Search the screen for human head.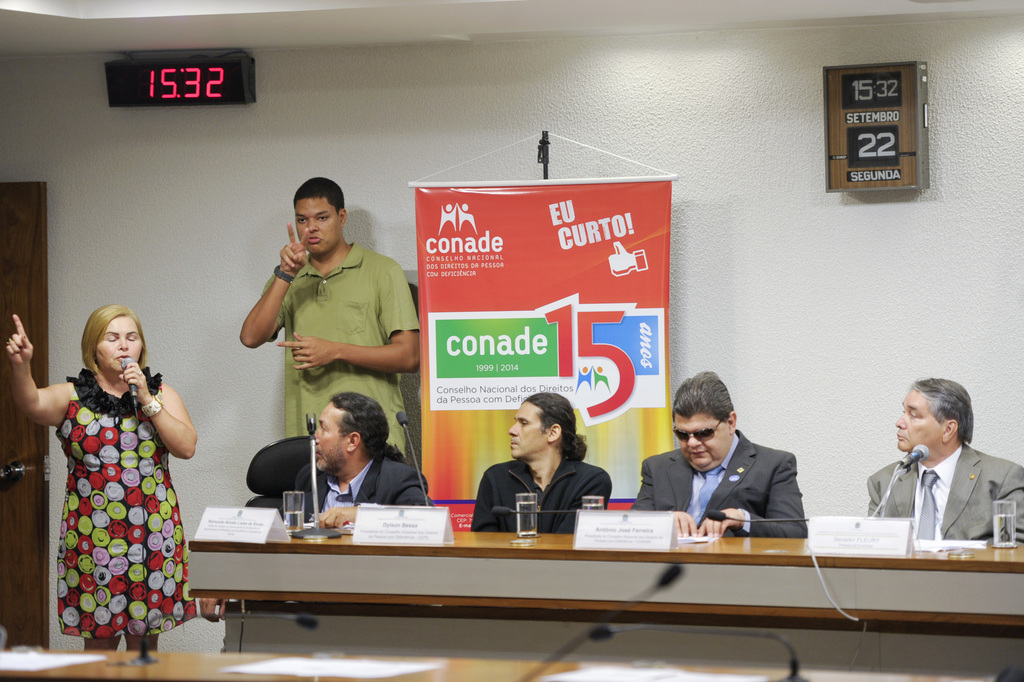
Found at 308:389:389:476.
